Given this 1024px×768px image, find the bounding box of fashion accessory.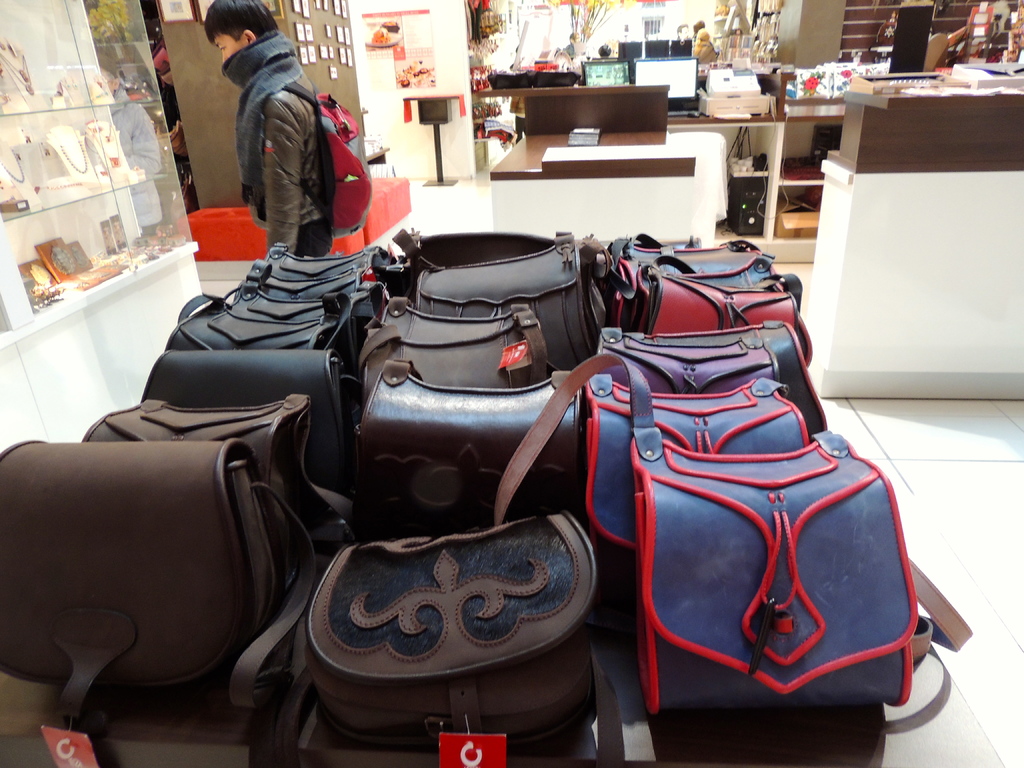
select_region(220, 29, 302, 220).
